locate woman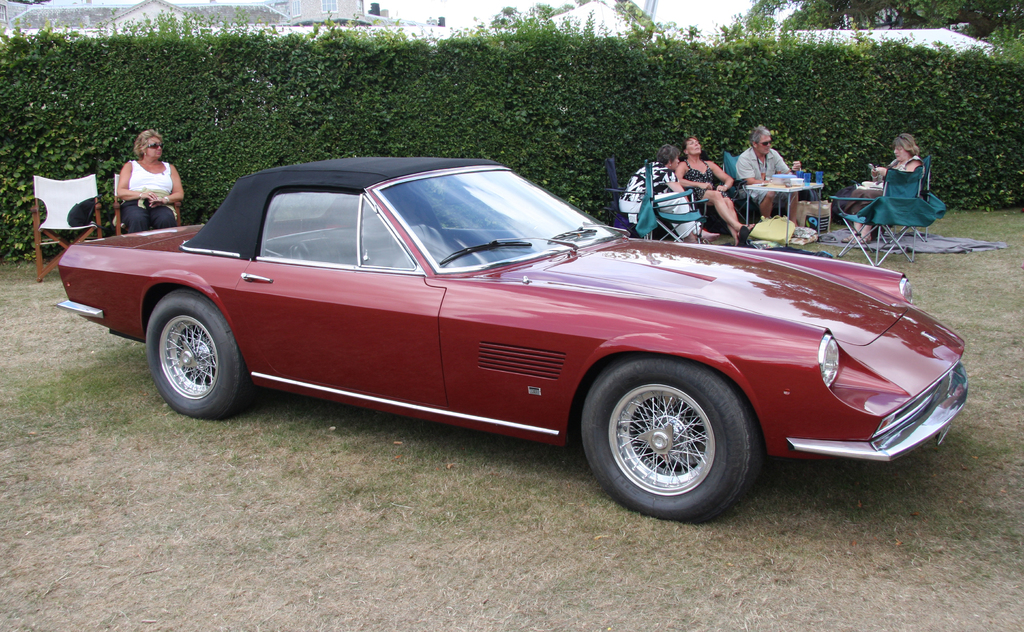
(x1=845, y1=134, x2=922, y2=247)
